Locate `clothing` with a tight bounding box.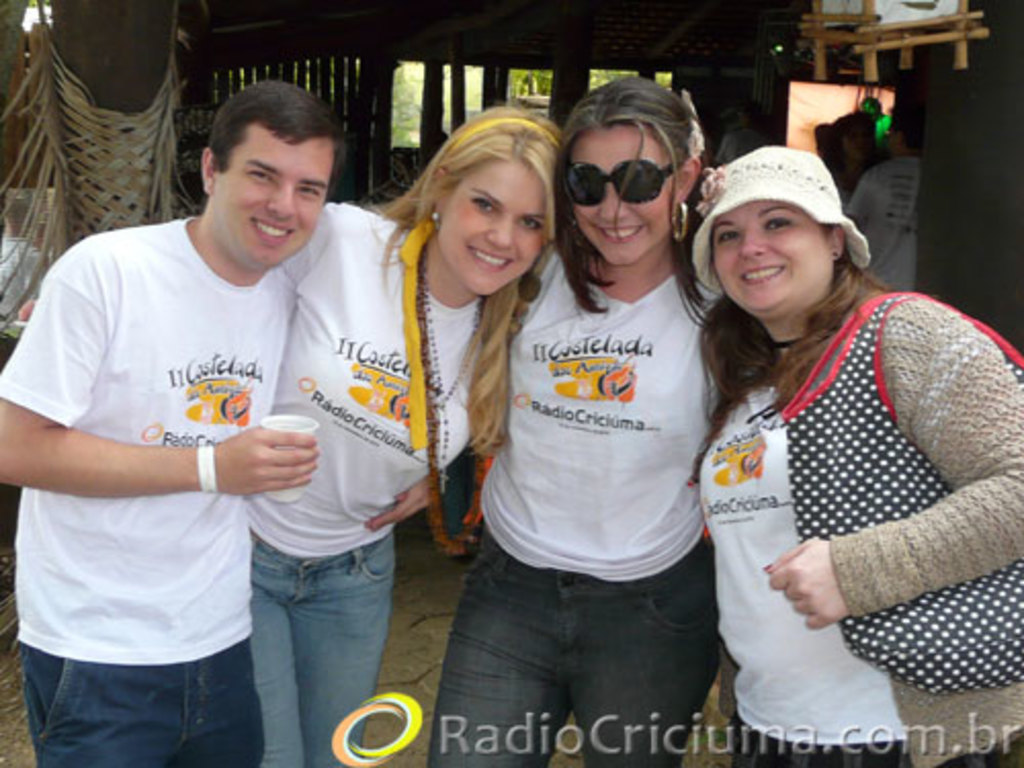
0/233/37/324.
